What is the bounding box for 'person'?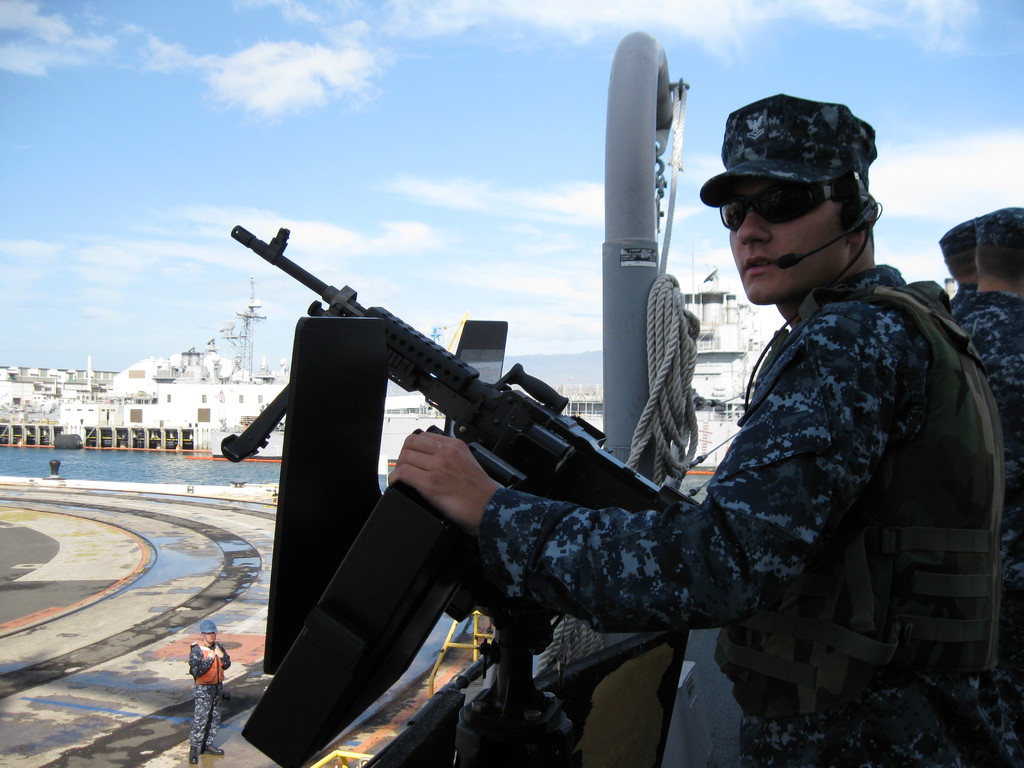
locate(187, 625, 223, 766).
